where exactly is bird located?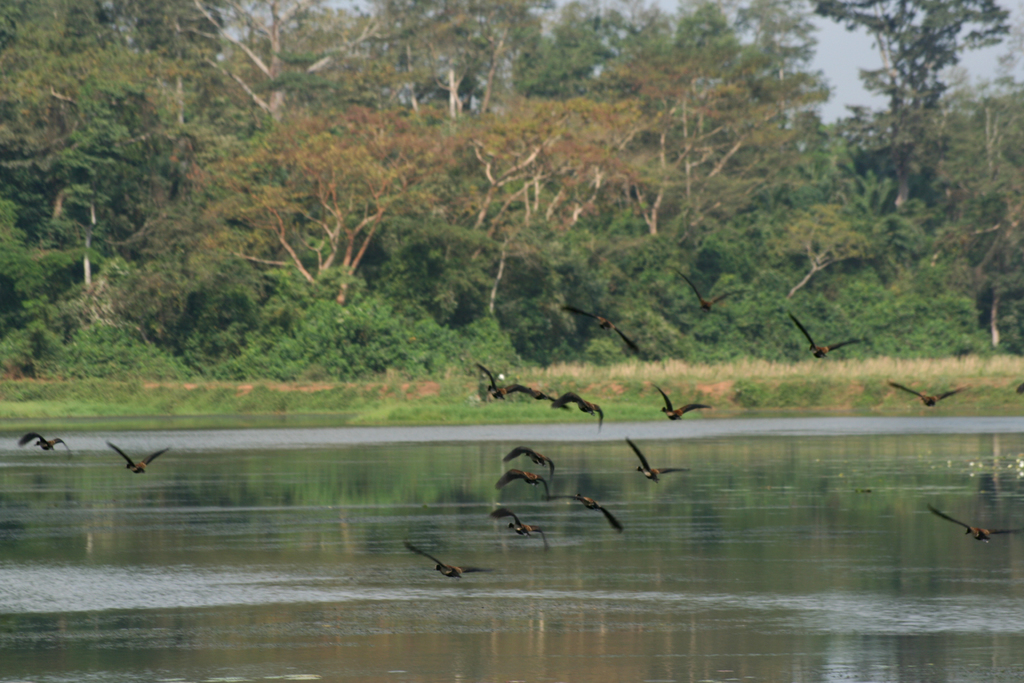
Its bounding box is 472,363,559,403.
